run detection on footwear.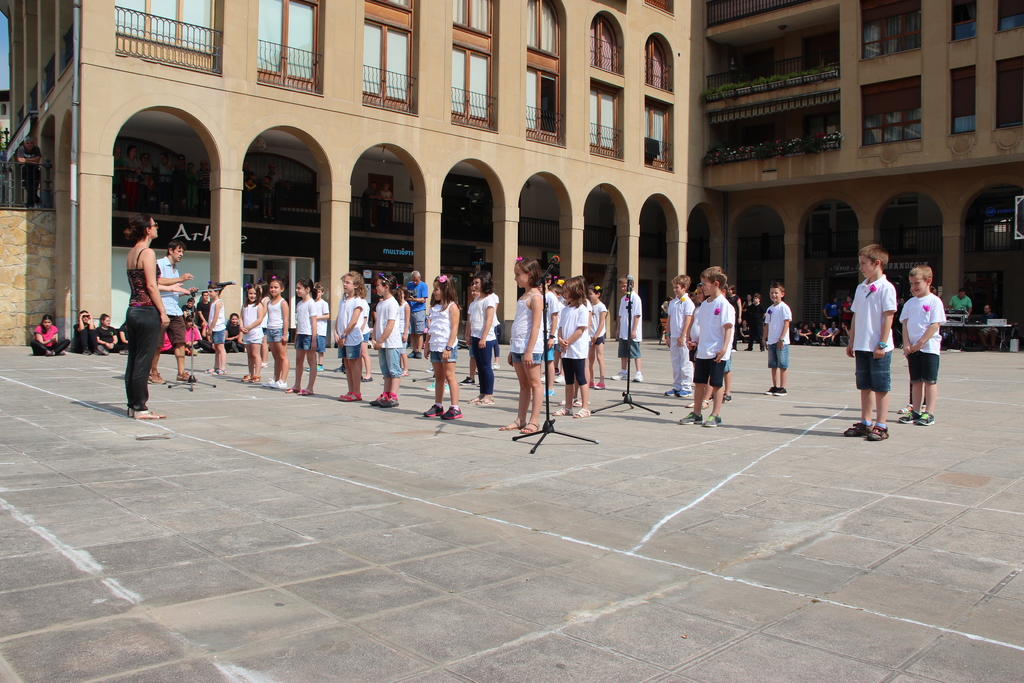
Result: select_region(406, 350, 413, 358).
